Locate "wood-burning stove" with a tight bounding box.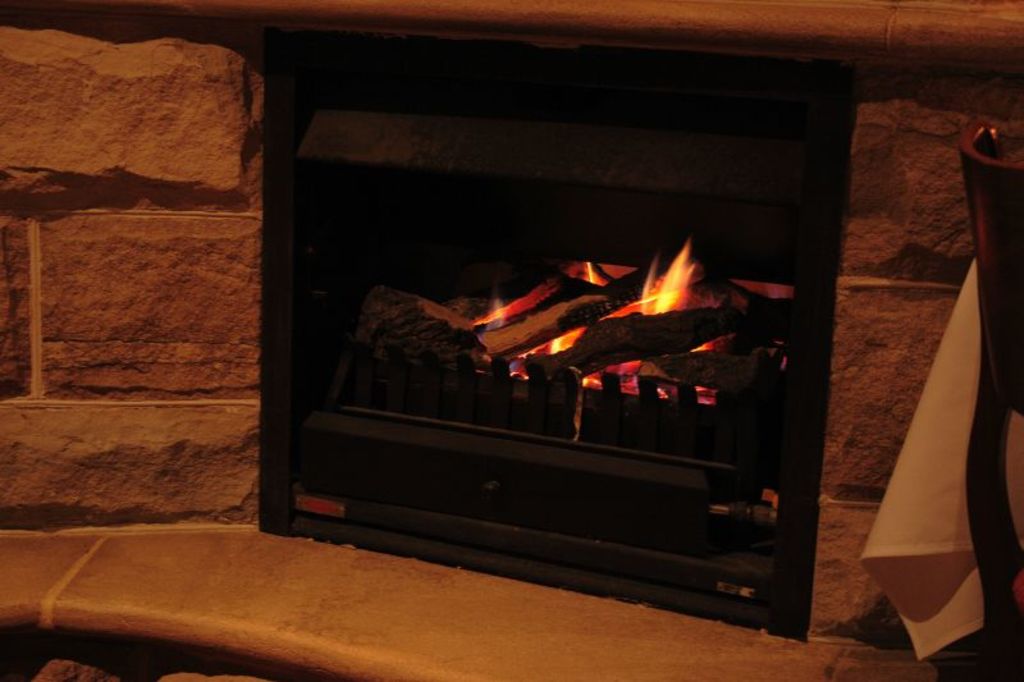
region(256, 27, 860, 646).
